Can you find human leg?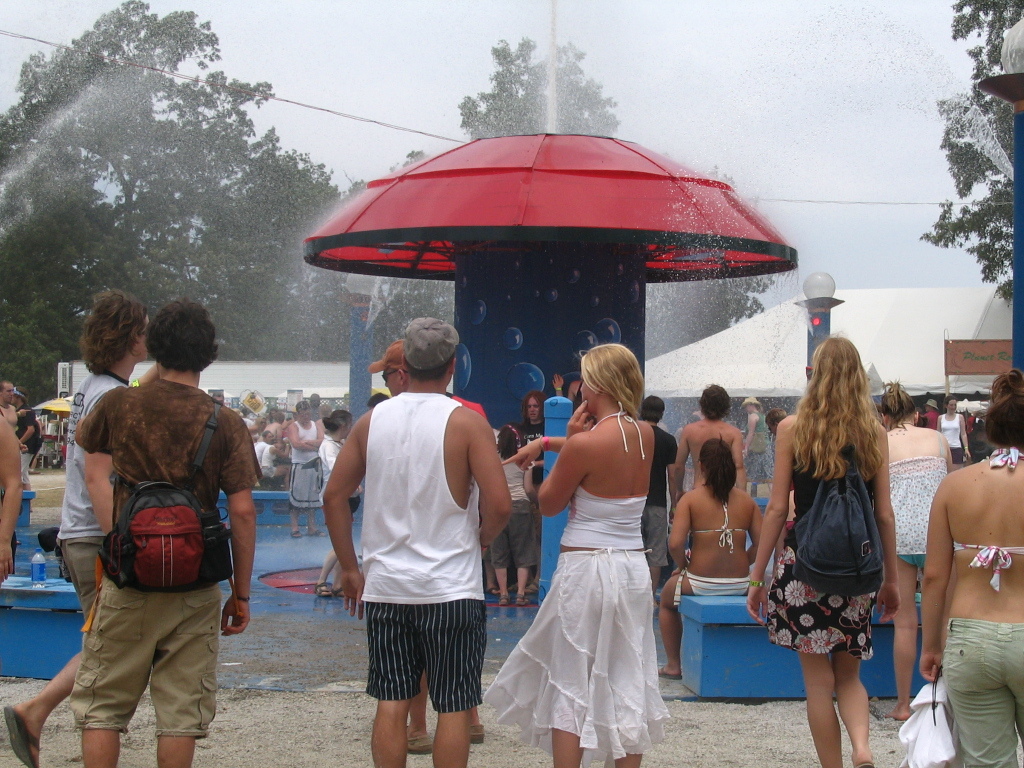
Yes, bounding box: [944,622,1022,767].
